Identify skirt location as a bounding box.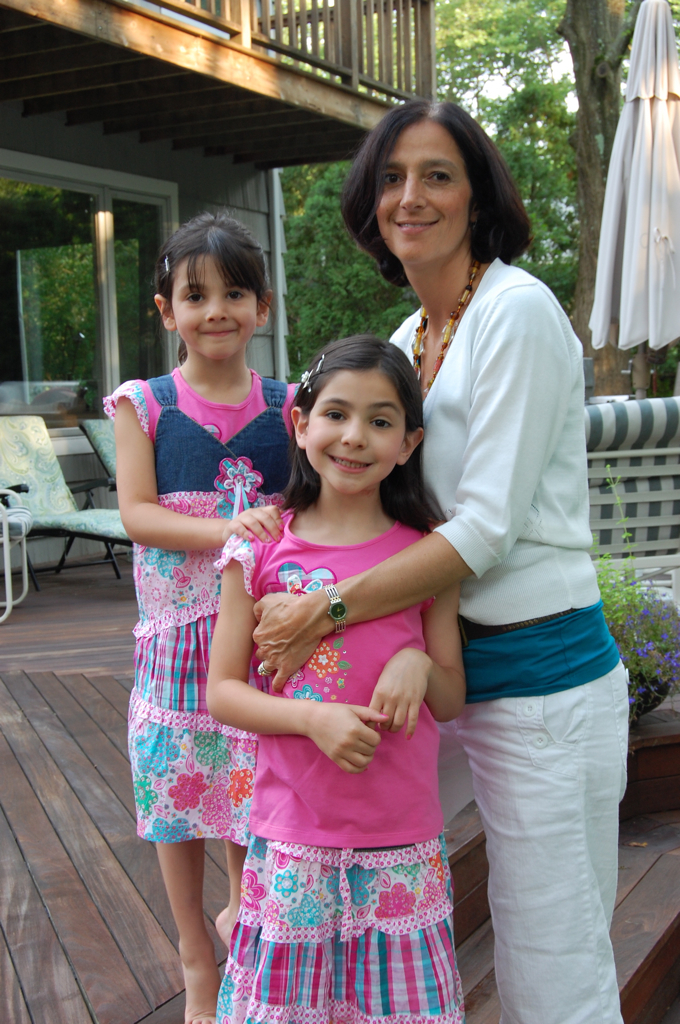
crop(210, 834, 465, 1023).
